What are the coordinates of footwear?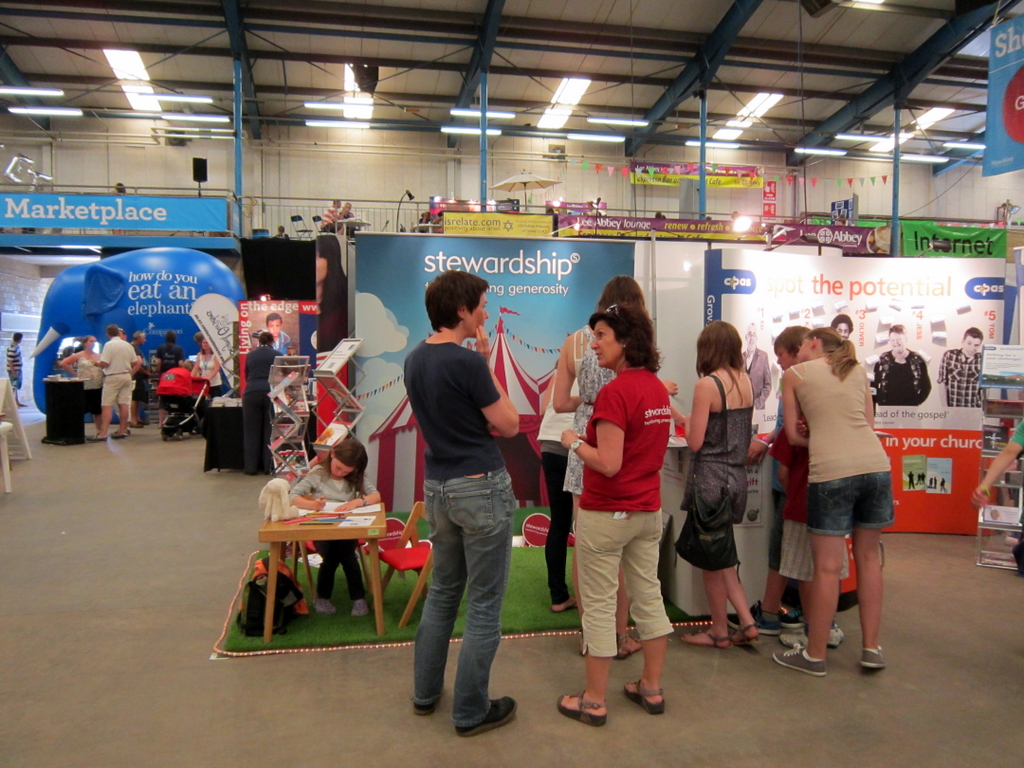
Rect(862, 647, 887, 670).
